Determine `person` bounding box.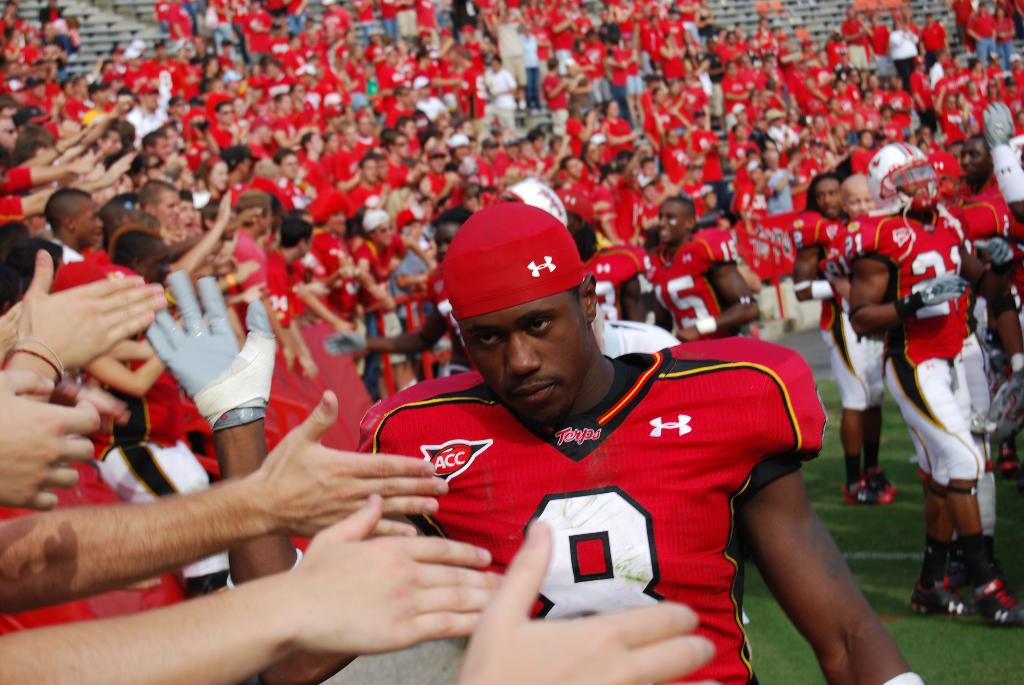
Determined: region(648, 194, 764, 337).
